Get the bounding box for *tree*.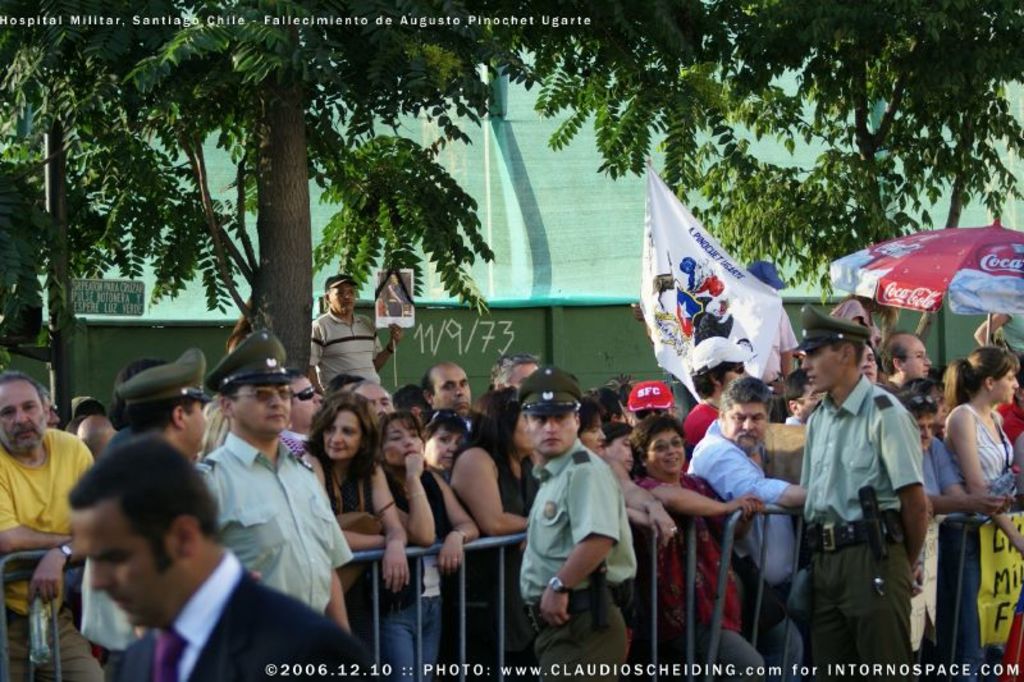
0:9:535:372.
